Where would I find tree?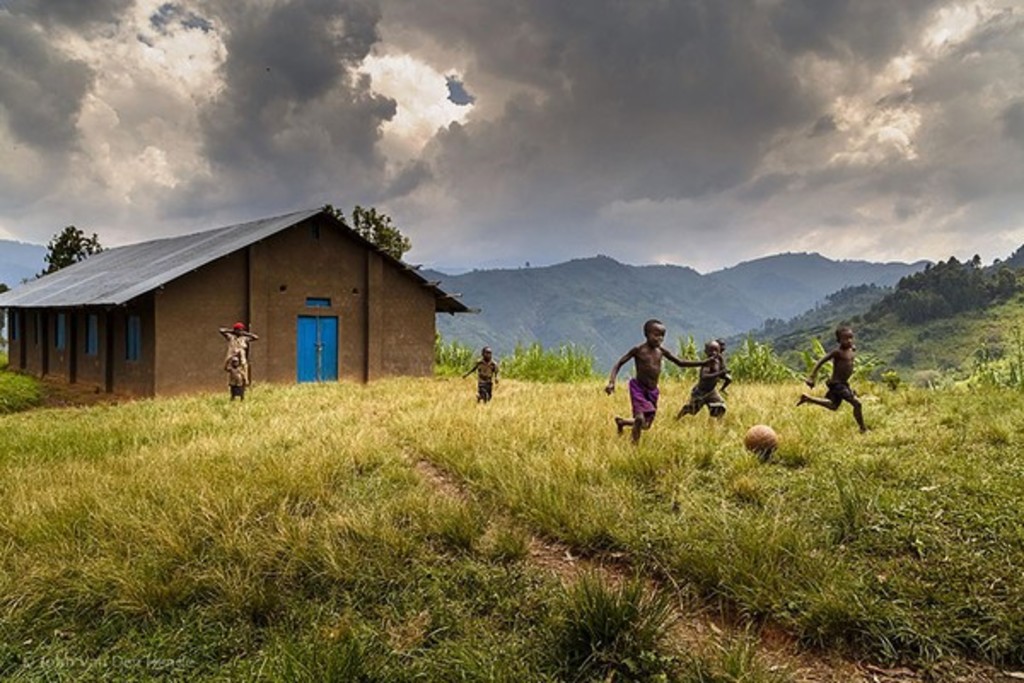
At [left=560, top=343, right=589, bottom=384].
